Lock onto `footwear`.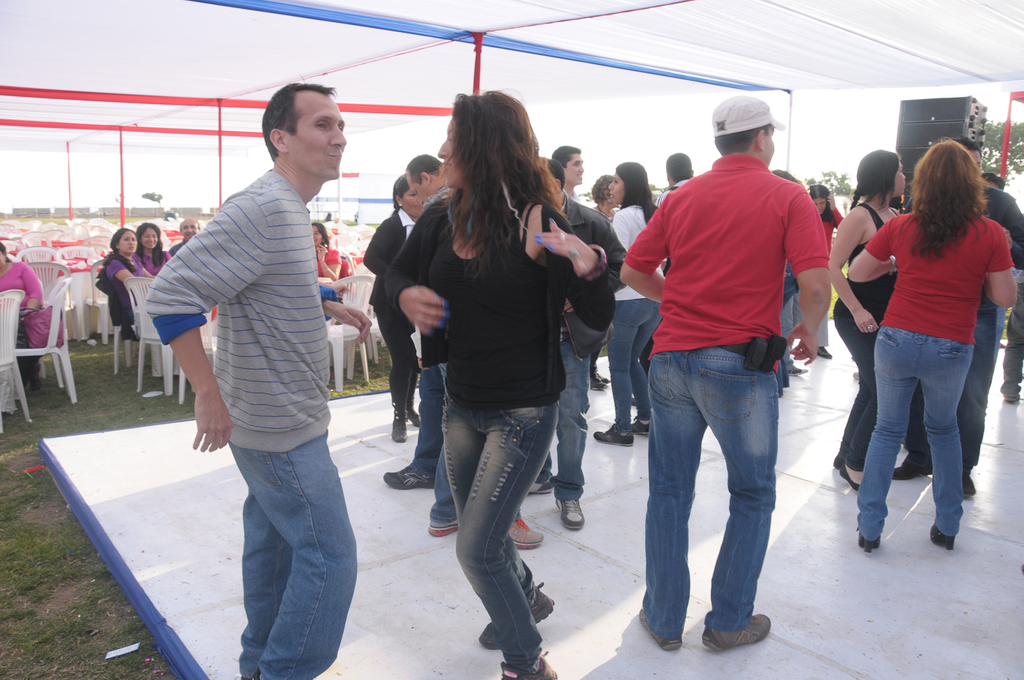
Locked: region(390, 401, 408, 444).
